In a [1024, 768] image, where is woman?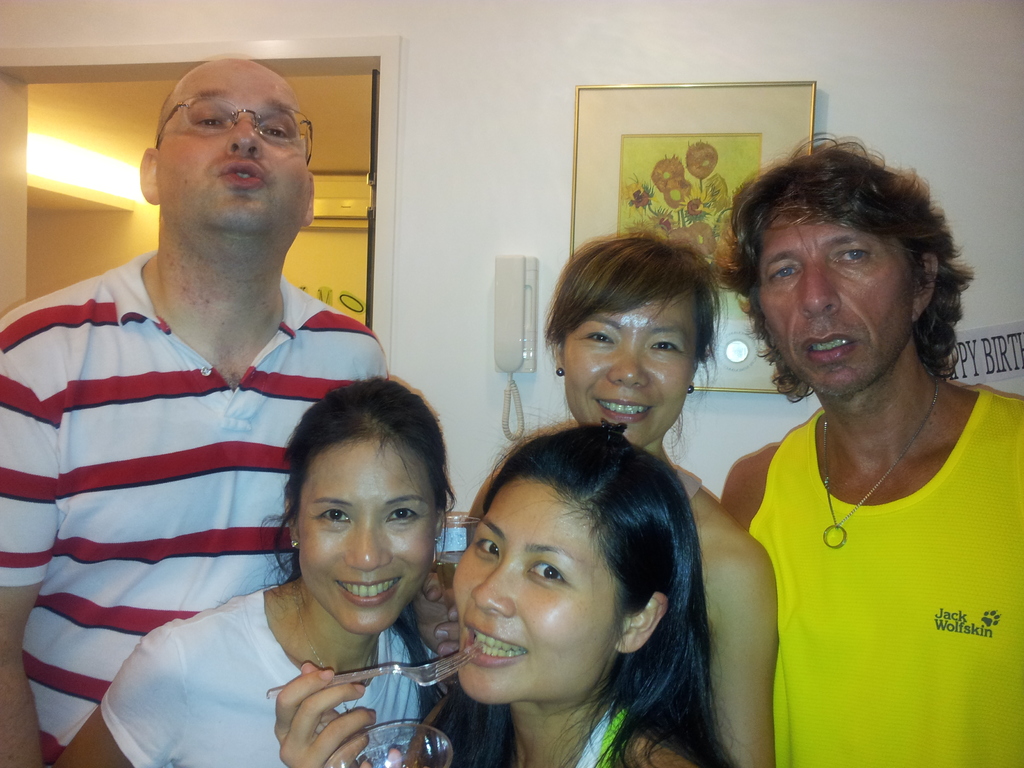
BBox(48, 373, 459, 767).
